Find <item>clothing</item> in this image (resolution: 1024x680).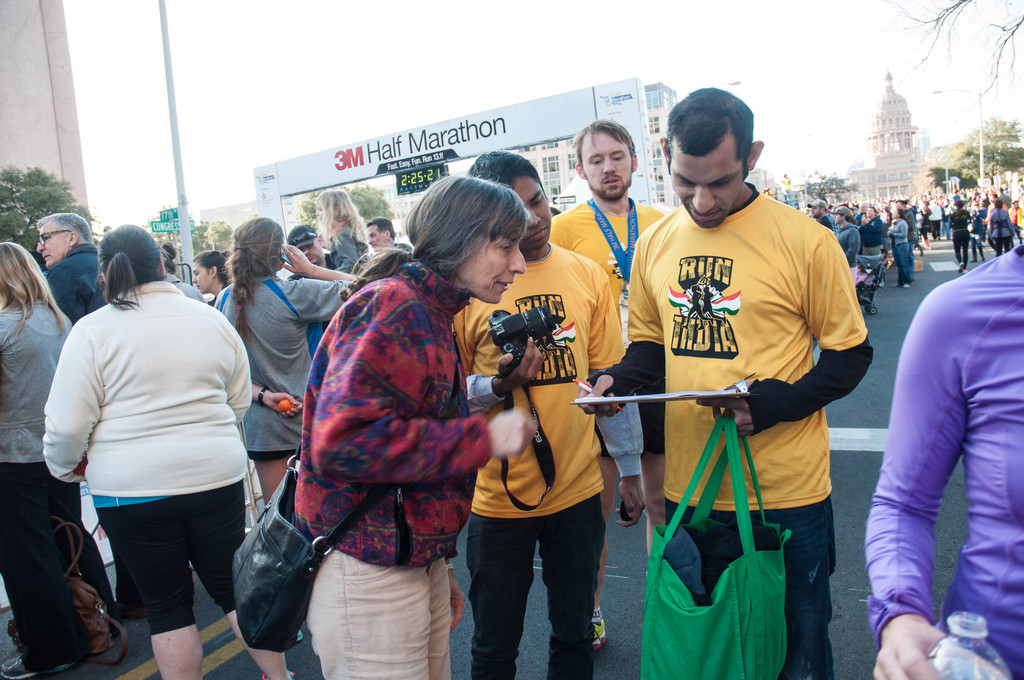
(0, 302, 68, 460).
